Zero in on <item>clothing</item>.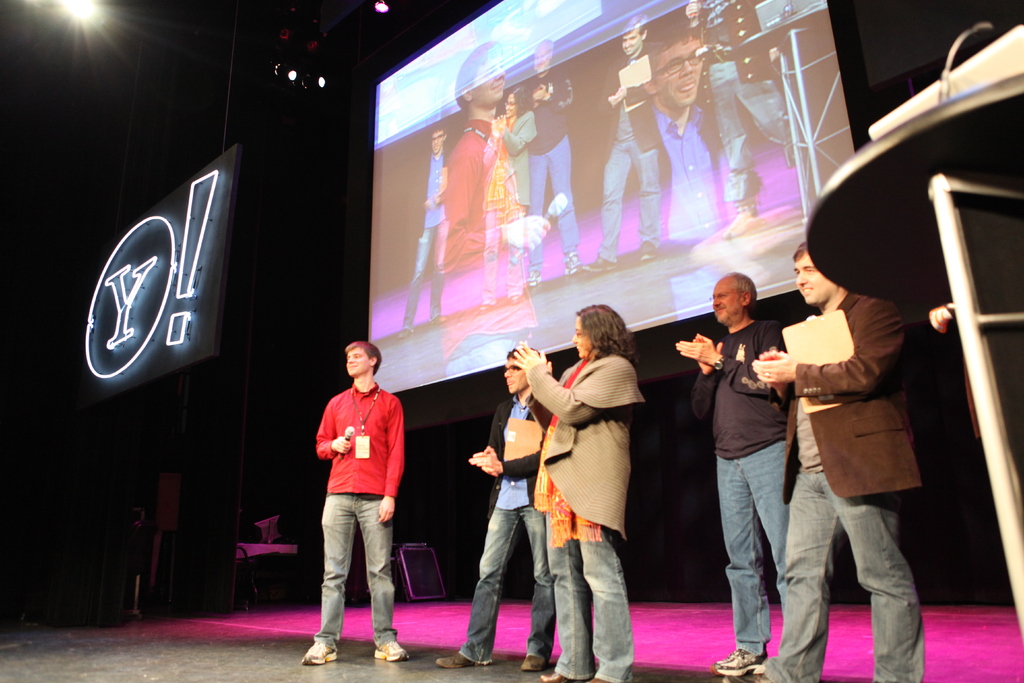
Zeroed in: 396,150,453,333.
